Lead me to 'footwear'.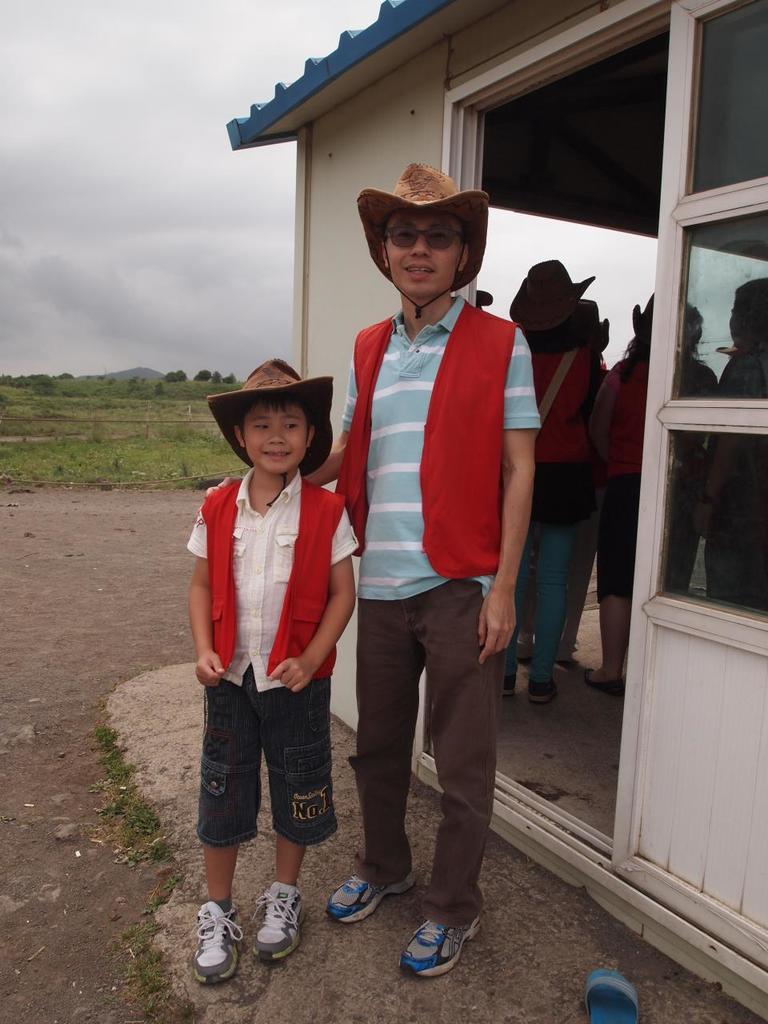
Lead to bbox=[583, 670, 627, 697].
